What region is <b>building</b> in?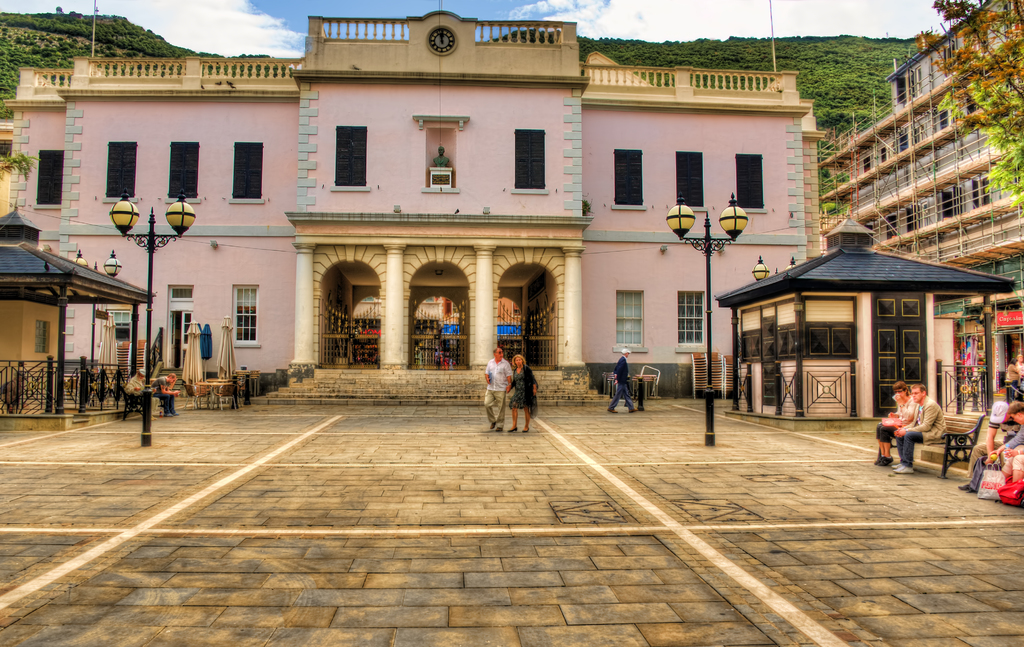
select_region(6, 10, 827, 403).
